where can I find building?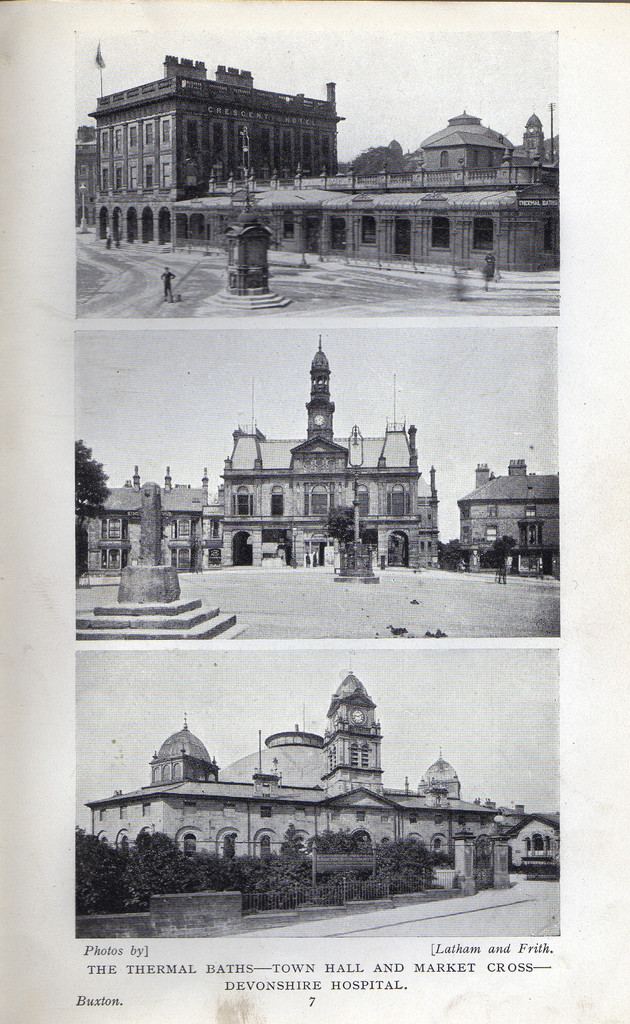
You can find it at pyautogui.locateOnScreen(452, 457, 557, 568).
